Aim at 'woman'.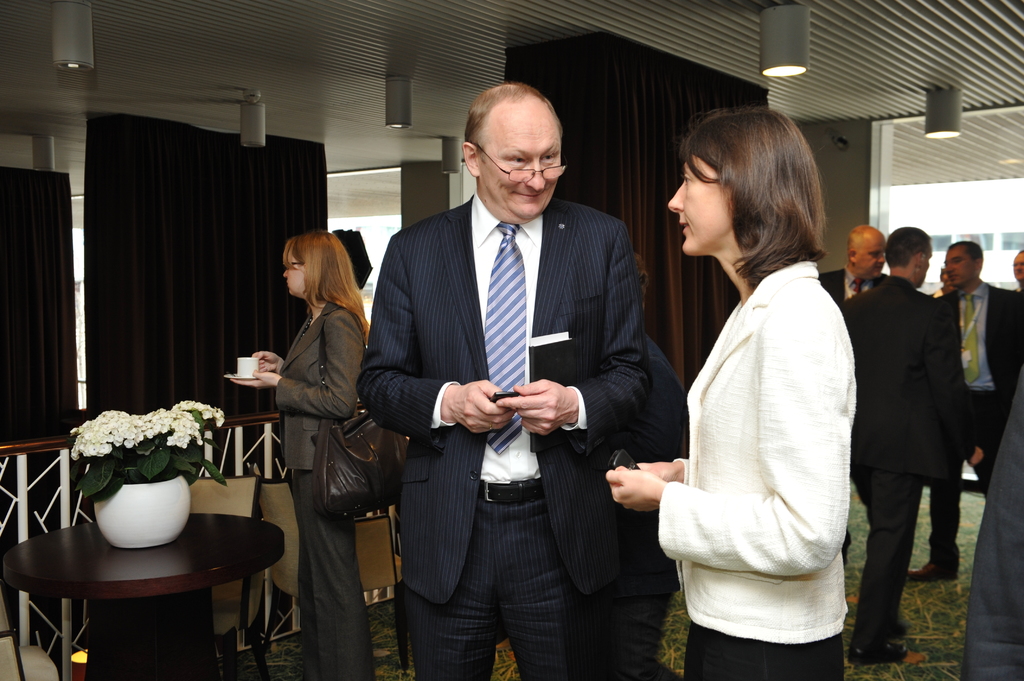
Aimed at bbox(222, 228, 382, 680).
